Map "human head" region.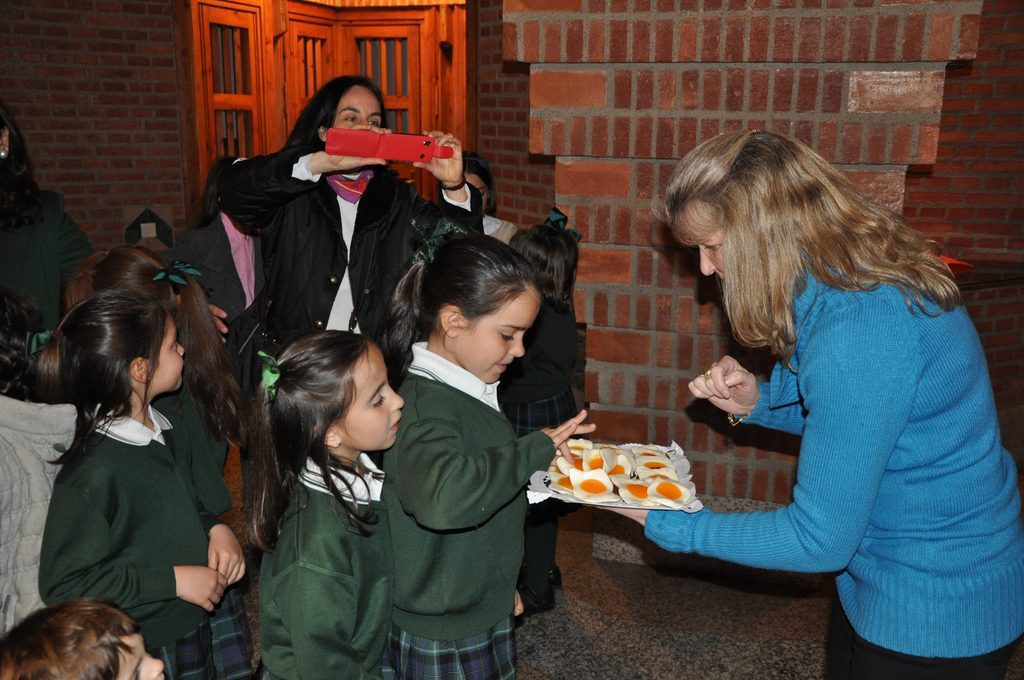
Mapped to [0,597,166,679].
